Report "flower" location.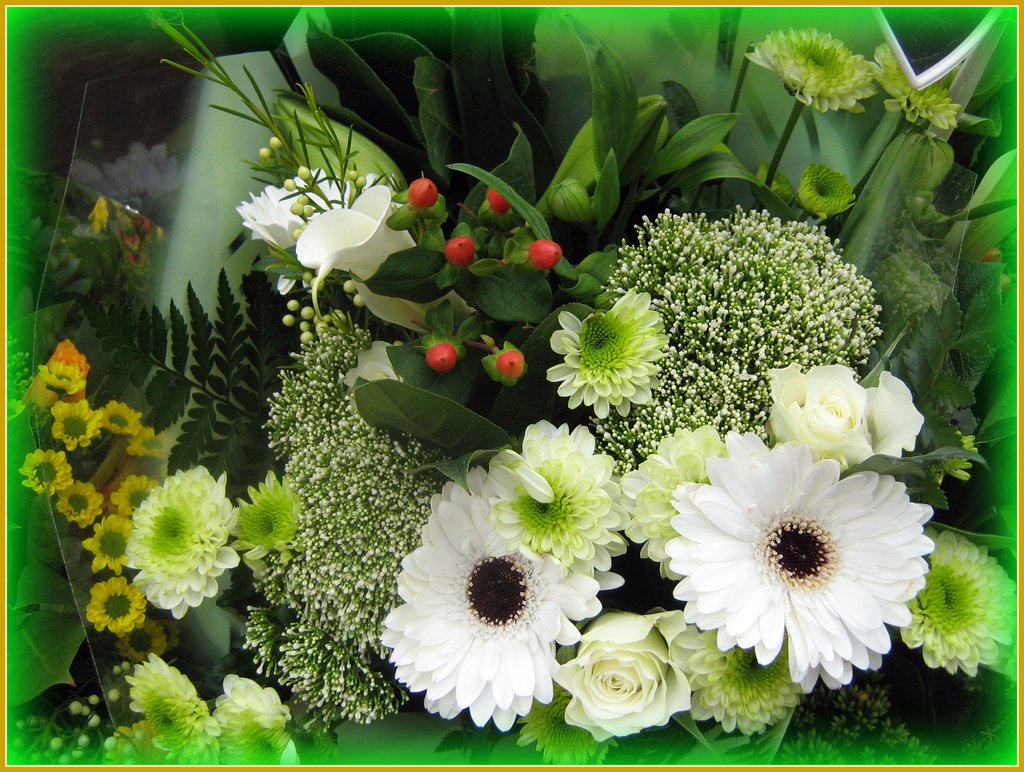
Report: rect(552, 606, 687, 742).
